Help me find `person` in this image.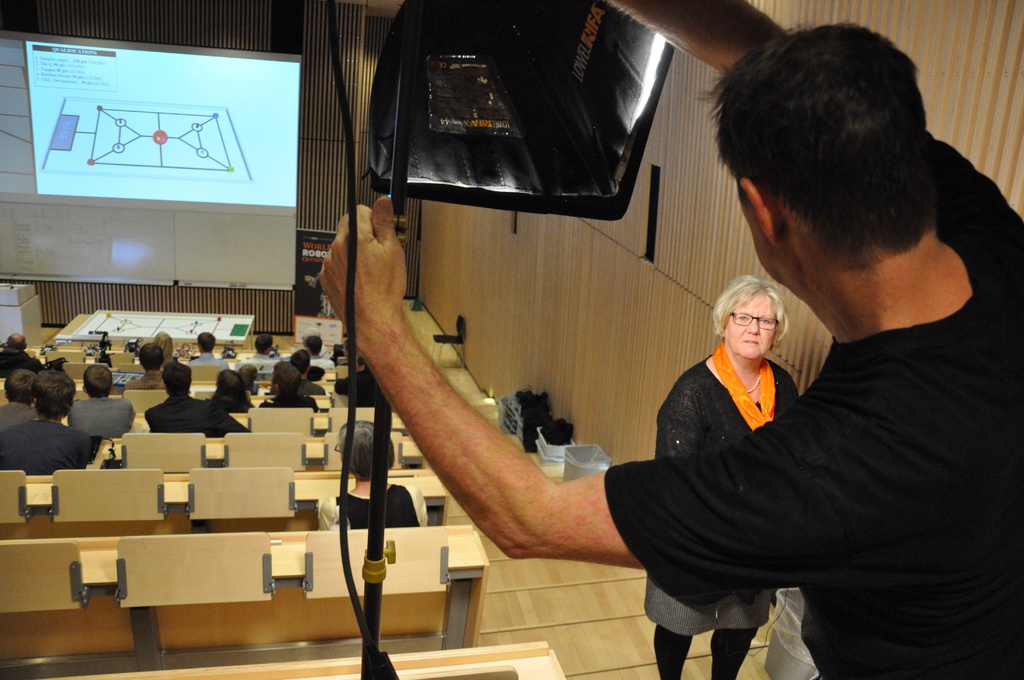
Found it: box(273, 350, 328, 401).
